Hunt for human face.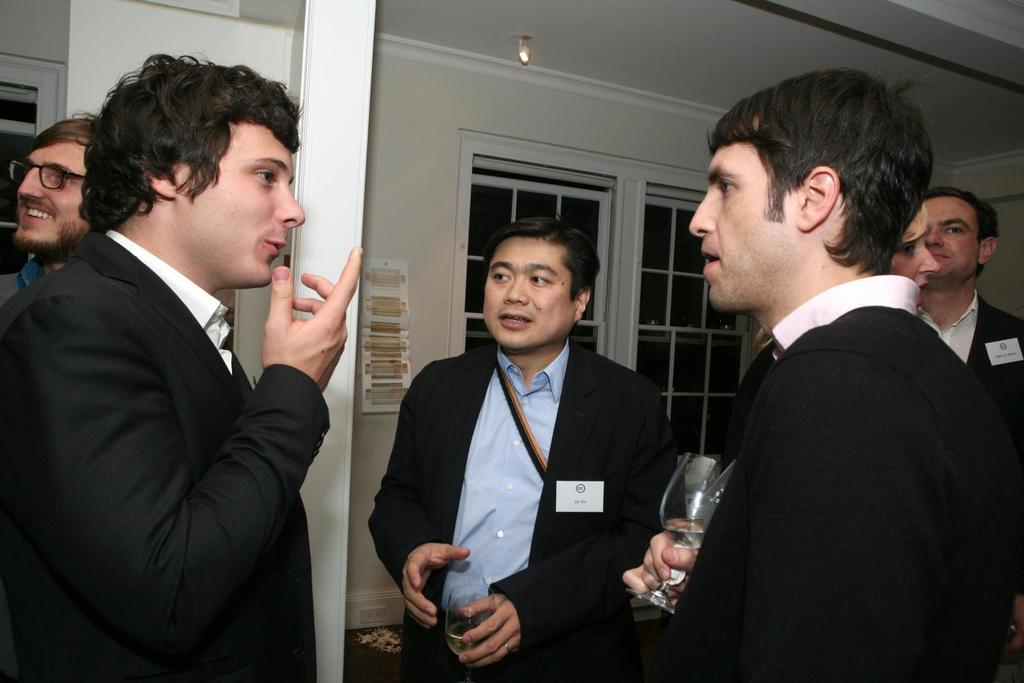
Hunted down at [left=689, top=138, right=789, bottom=316].
